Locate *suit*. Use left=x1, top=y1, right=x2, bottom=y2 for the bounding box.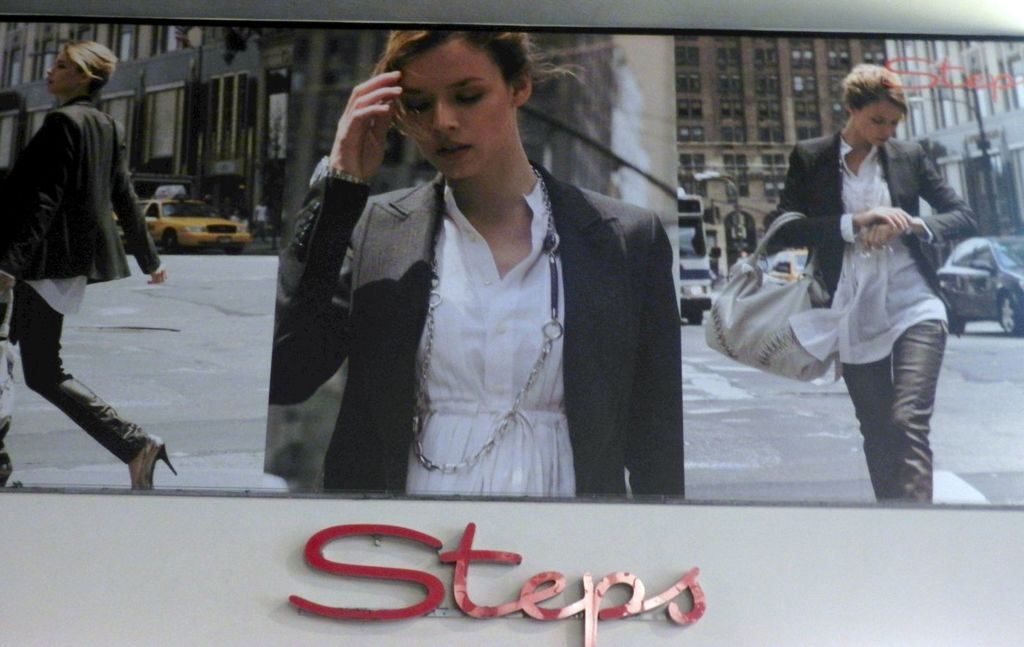
left=772, top=124, right=979, bottom=338.
